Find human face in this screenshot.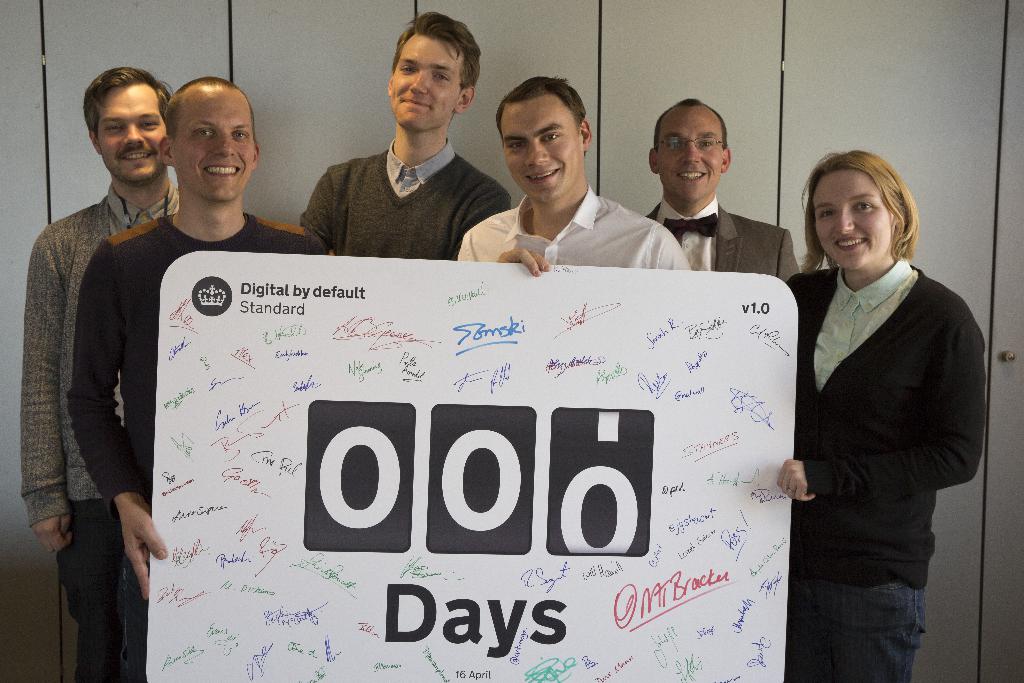
The bounding box for human face is l=405, t=42, r=454, b=128.
